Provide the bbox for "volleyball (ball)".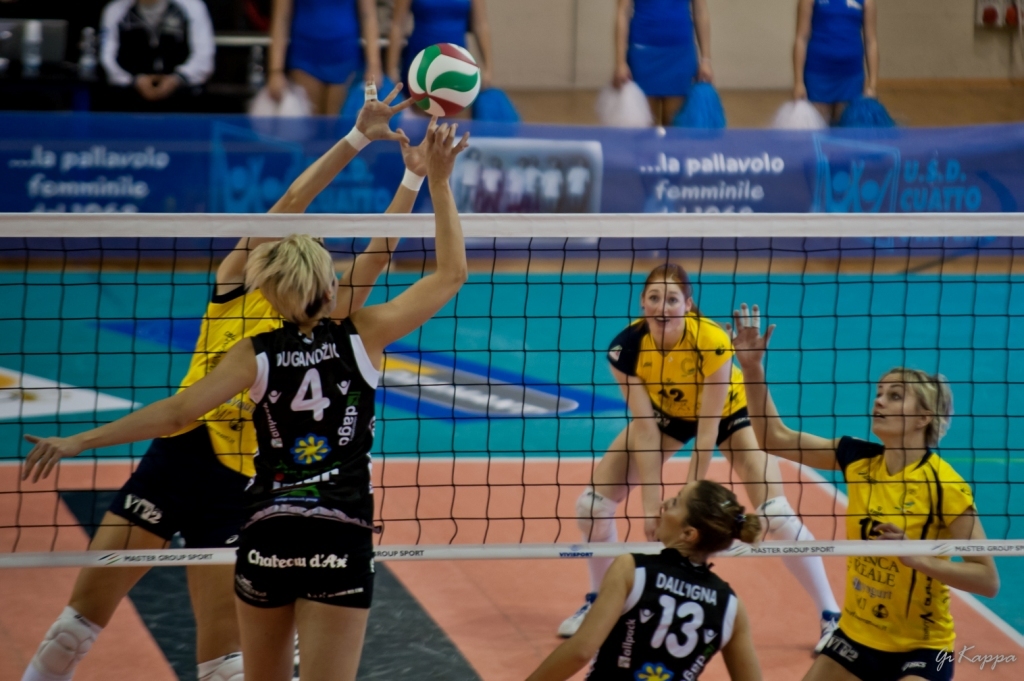
pyautogui.locateOnScreen(408, 40, 484, 116).
